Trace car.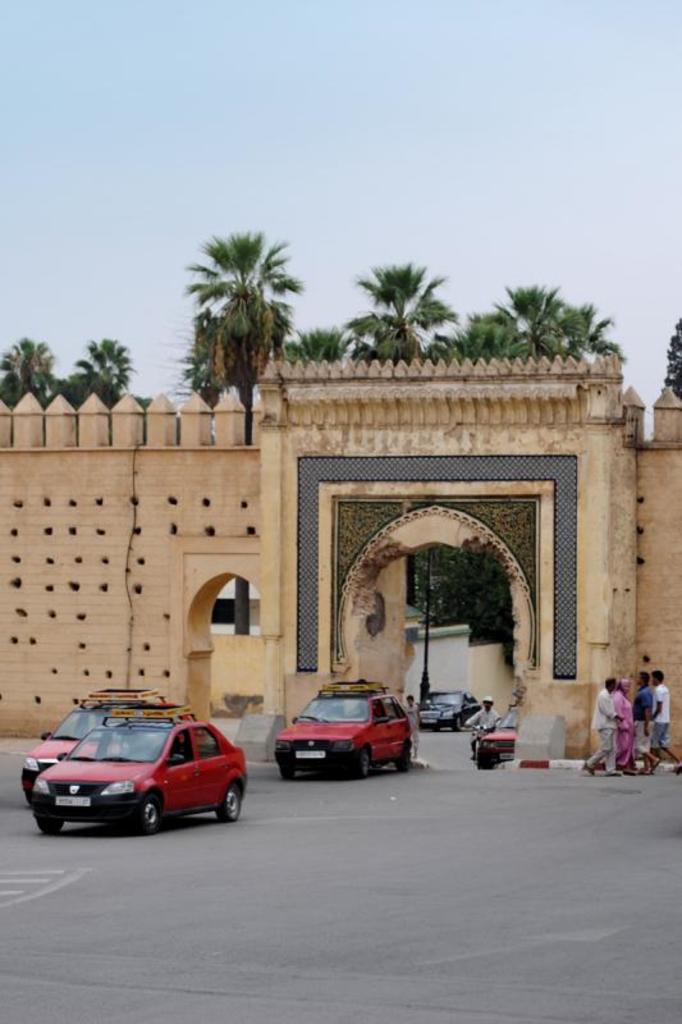
Traced to BBox(417, 689, 482, 735).
